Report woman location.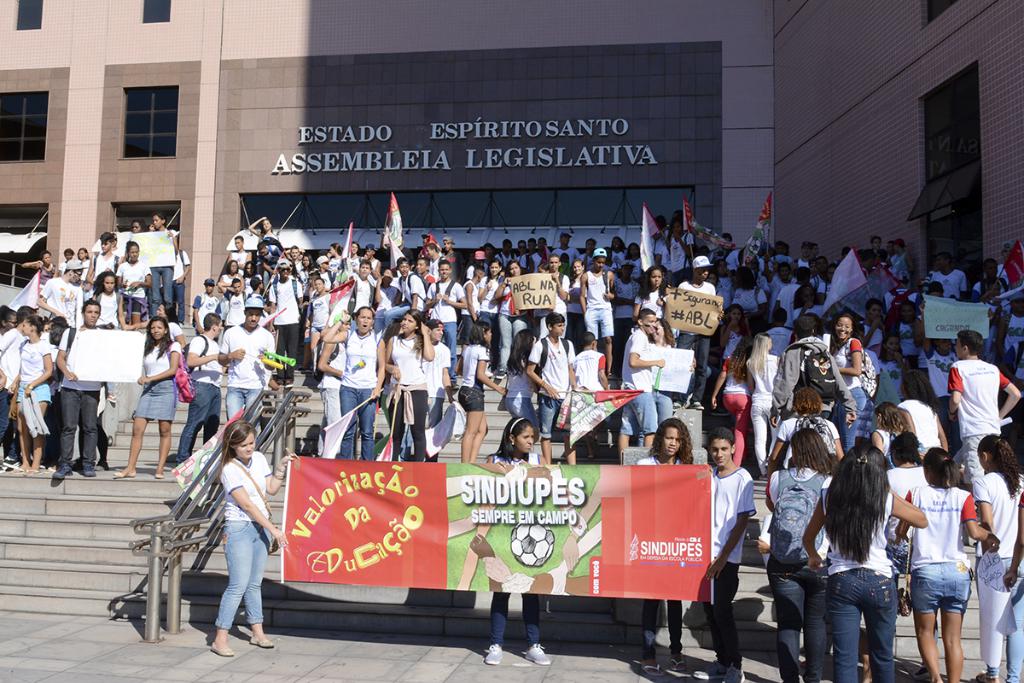
Report: [x1=640, y1=416, x2=699, y2=671].
